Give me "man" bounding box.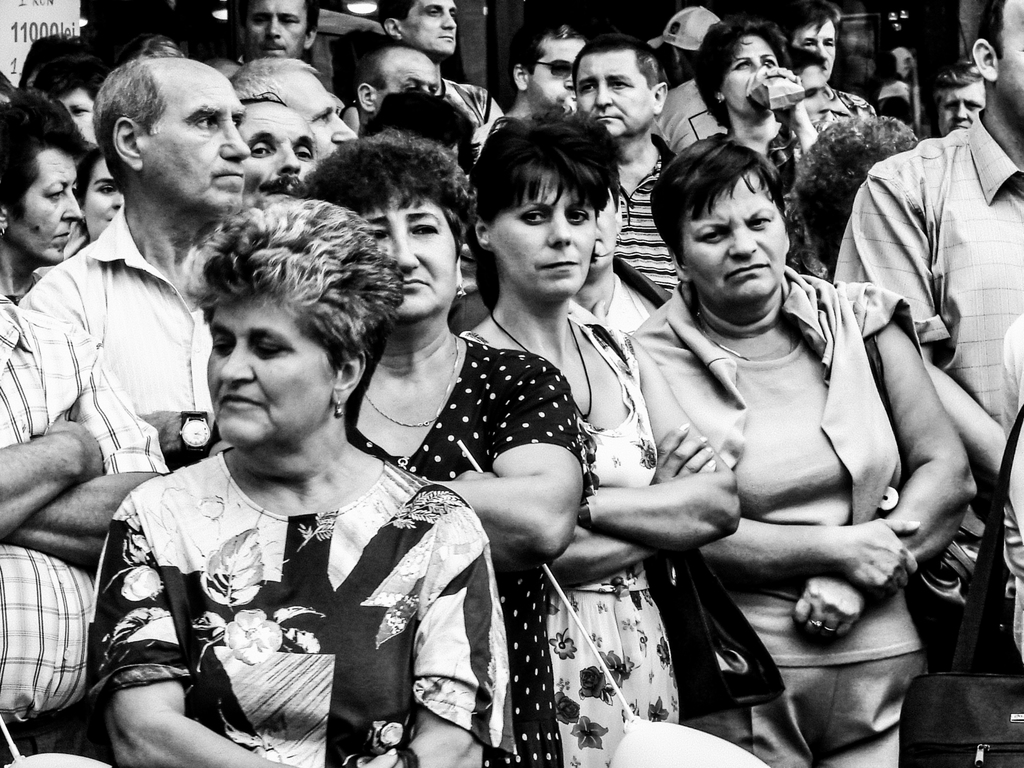
bbox=(239, 0, 320, 59).
